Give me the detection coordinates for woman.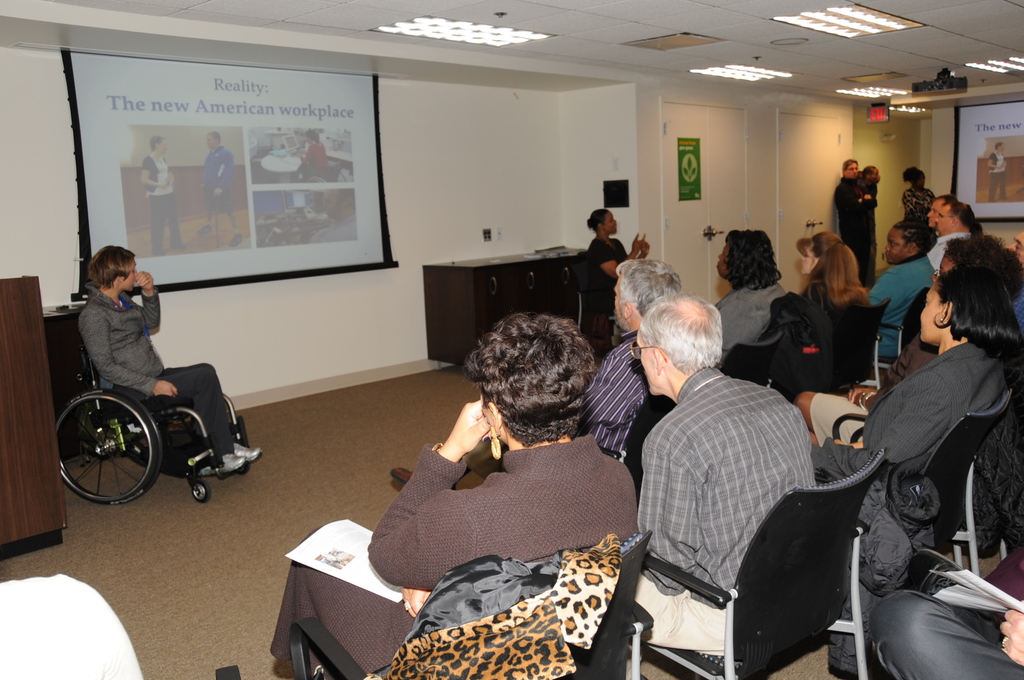
Rect(382, 287, 639, 677).
